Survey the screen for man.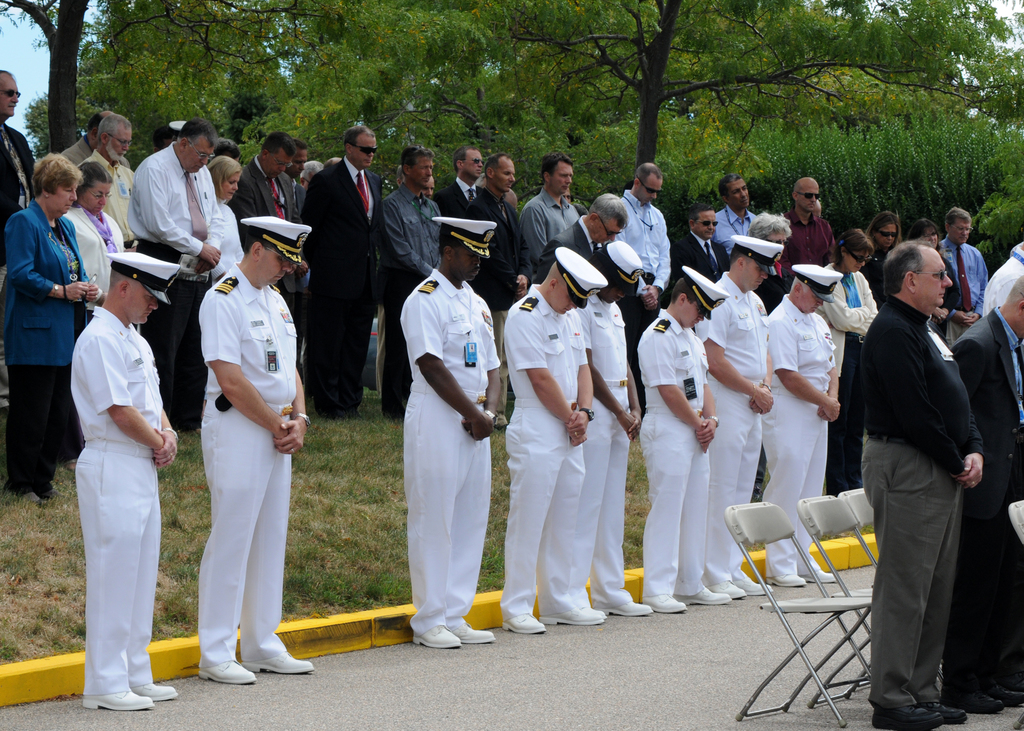
Survey found: crop(768, 174, 840, 298).
